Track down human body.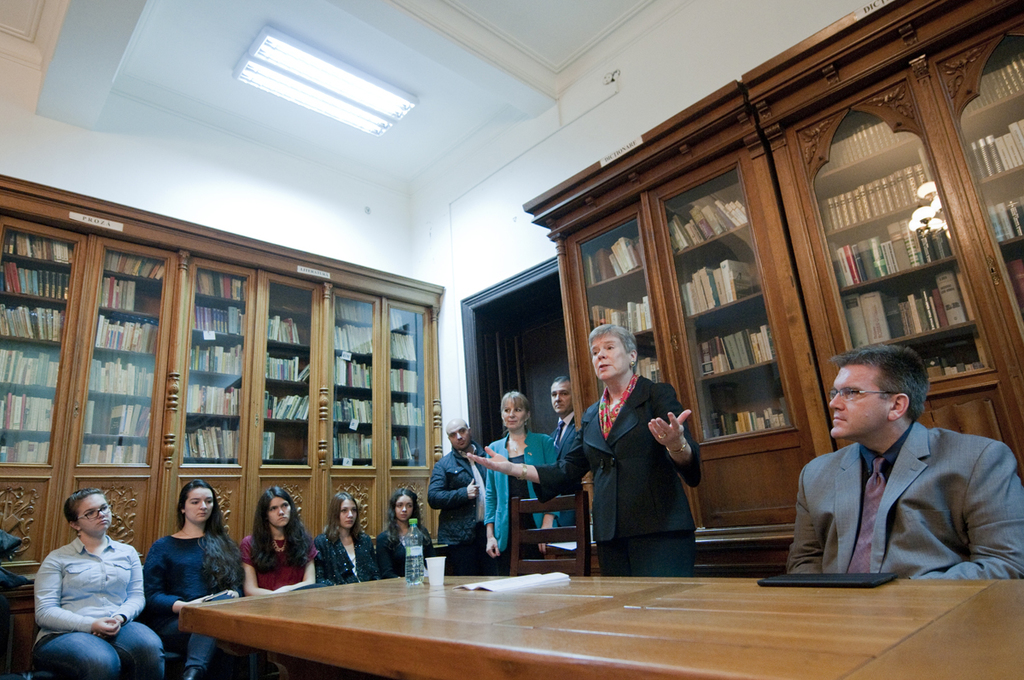
Tracked to region(236, 485, 324, 597).
